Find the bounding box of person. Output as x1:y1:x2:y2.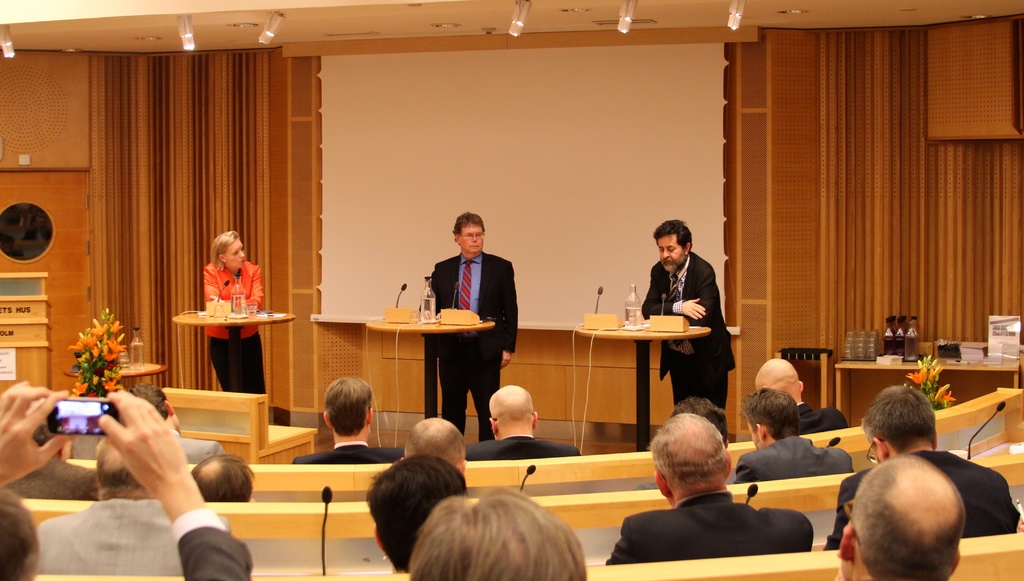
828:450:961:580.
